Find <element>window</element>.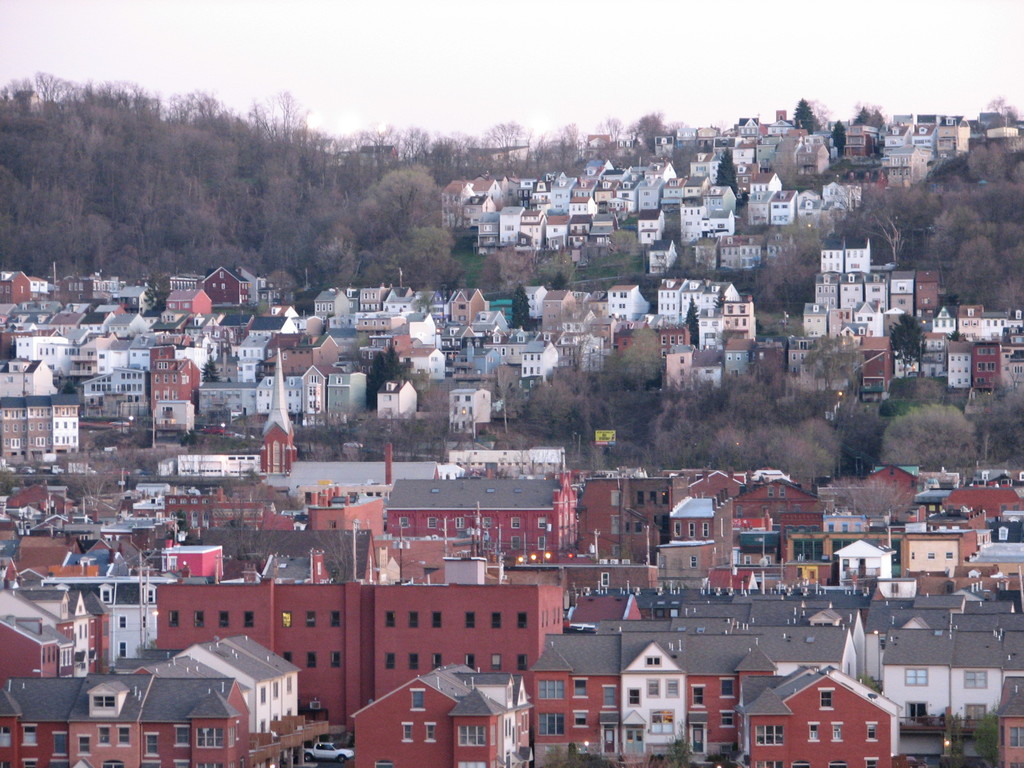
rect(573, 708, 591, 732).
